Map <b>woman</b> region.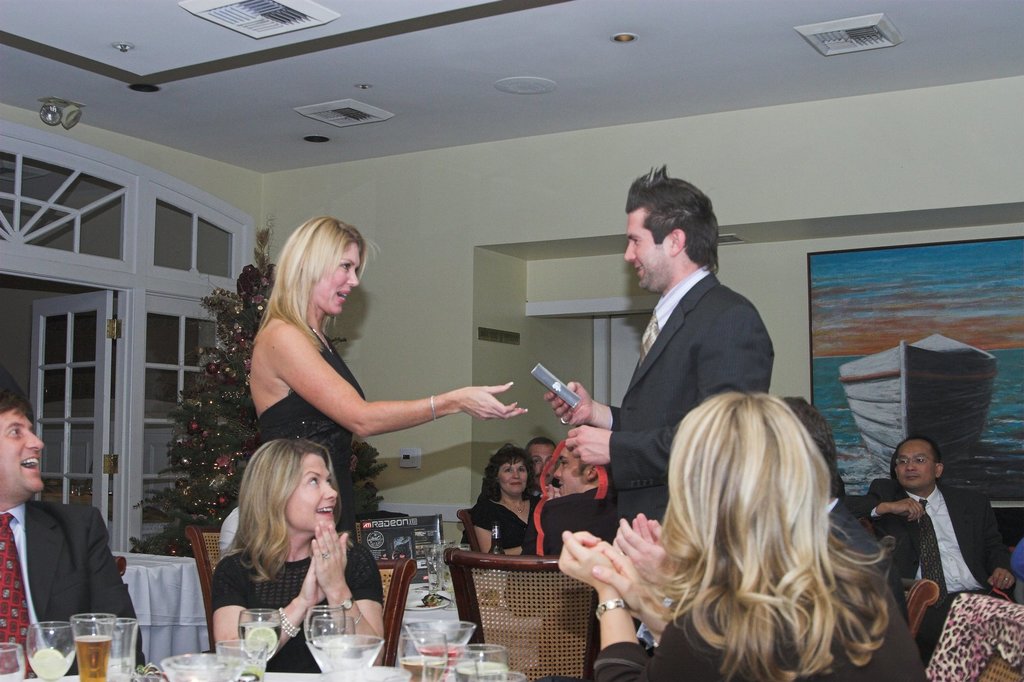
Mapped to 199/425/375/653.
